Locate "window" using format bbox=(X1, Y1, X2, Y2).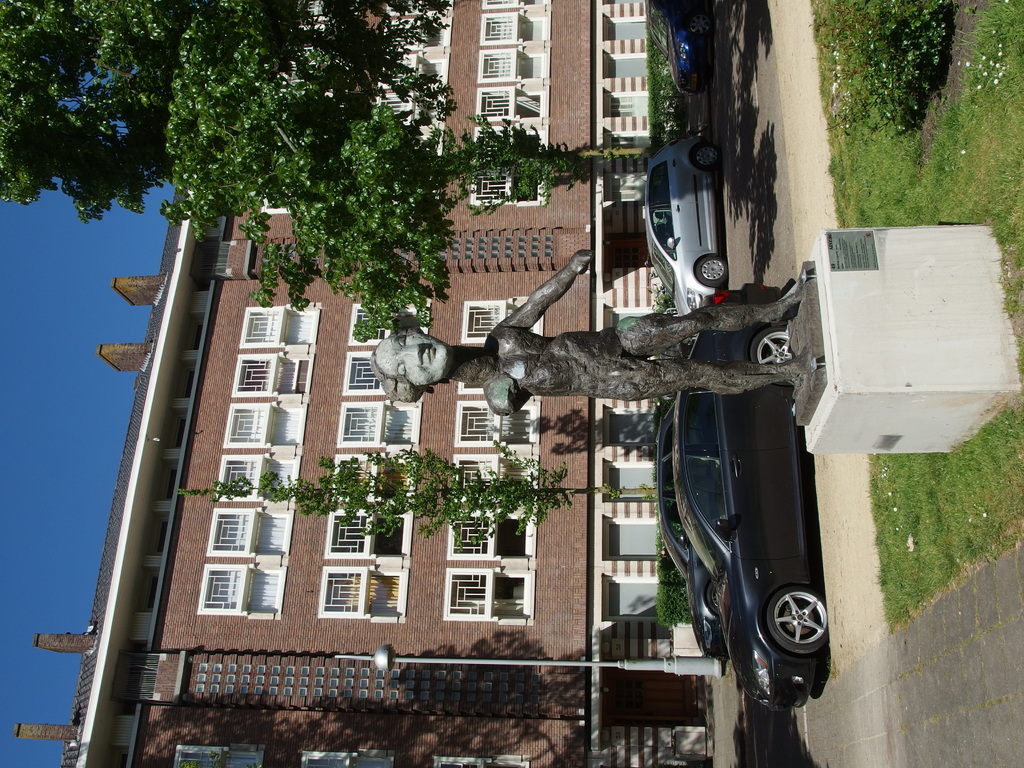
bbox=(232, 354, 313, 396).
